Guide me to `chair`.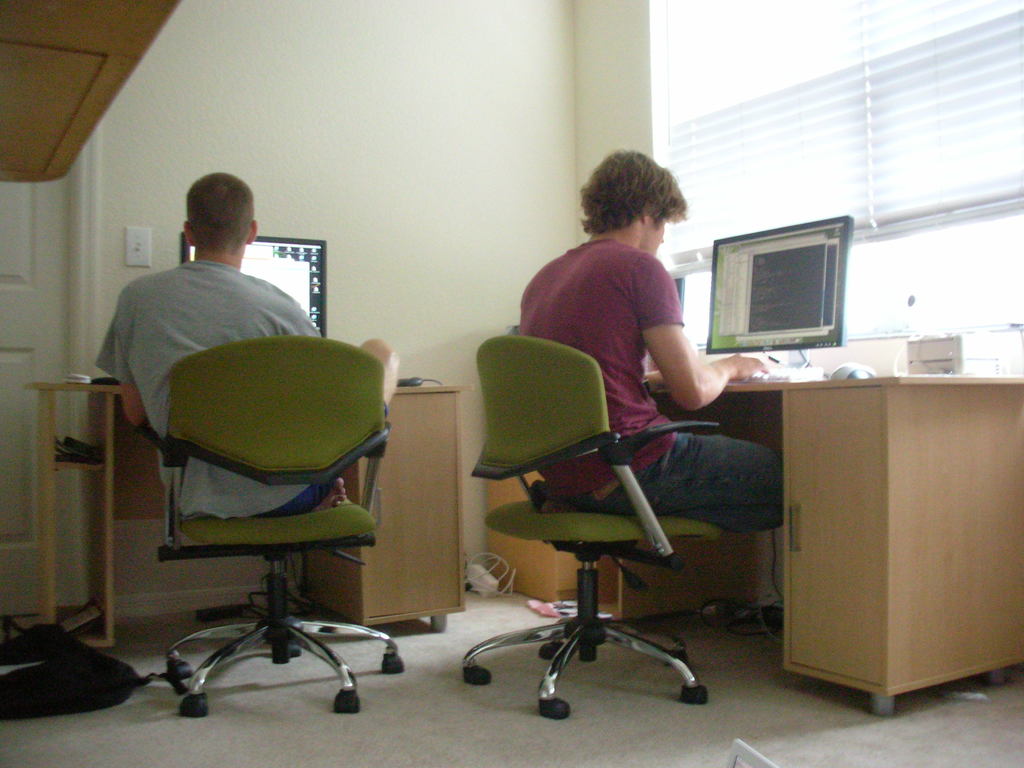
Guidance: [158,336,404,721].
